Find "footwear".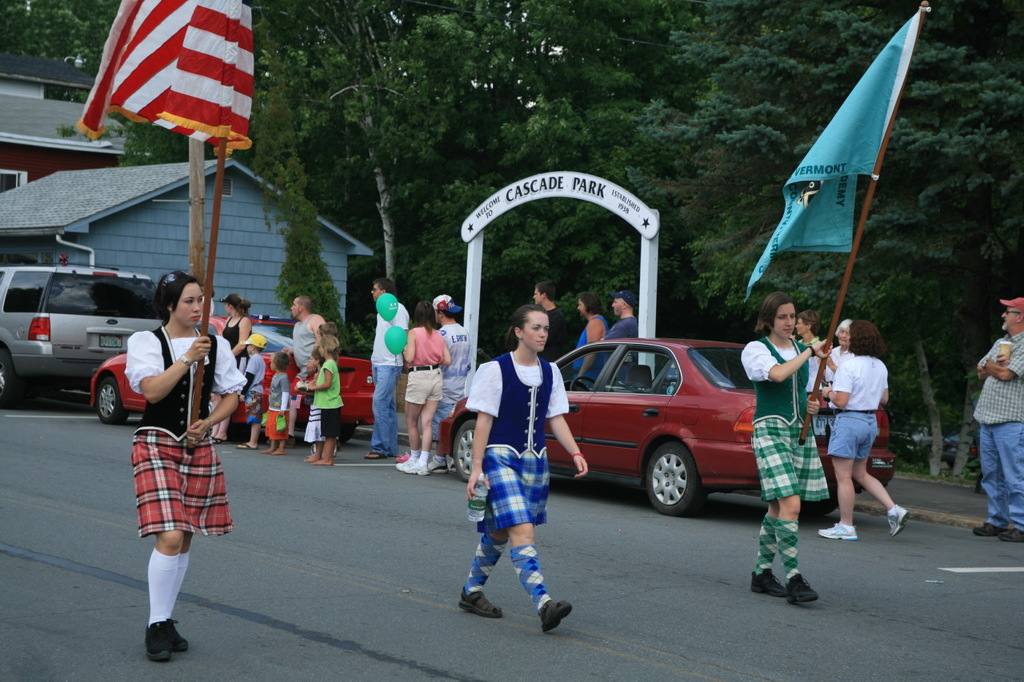
[x1=303, y1=457, x2=311, y2=462].
